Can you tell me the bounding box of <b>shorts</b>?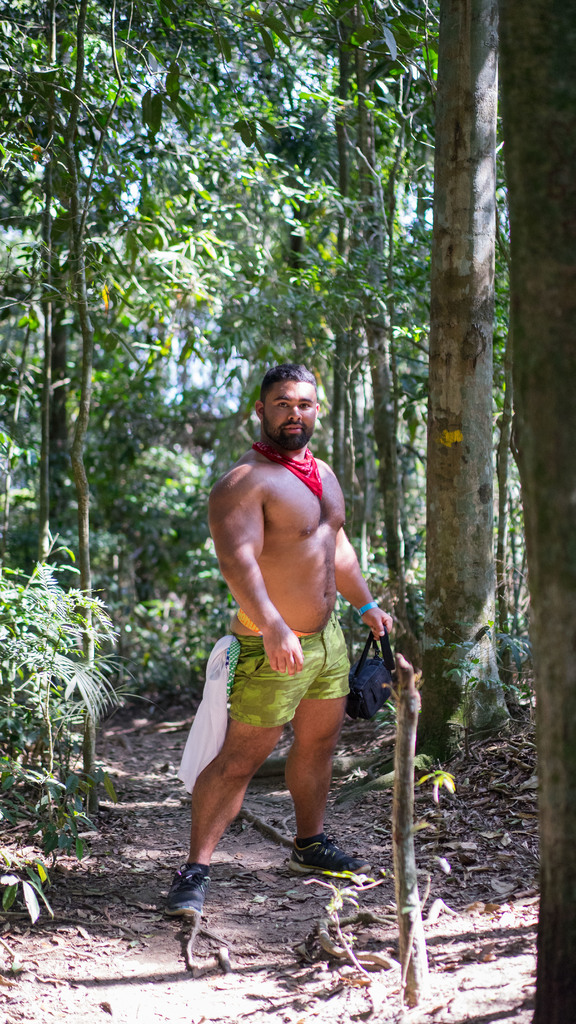
[185, 643, 357, 730].
